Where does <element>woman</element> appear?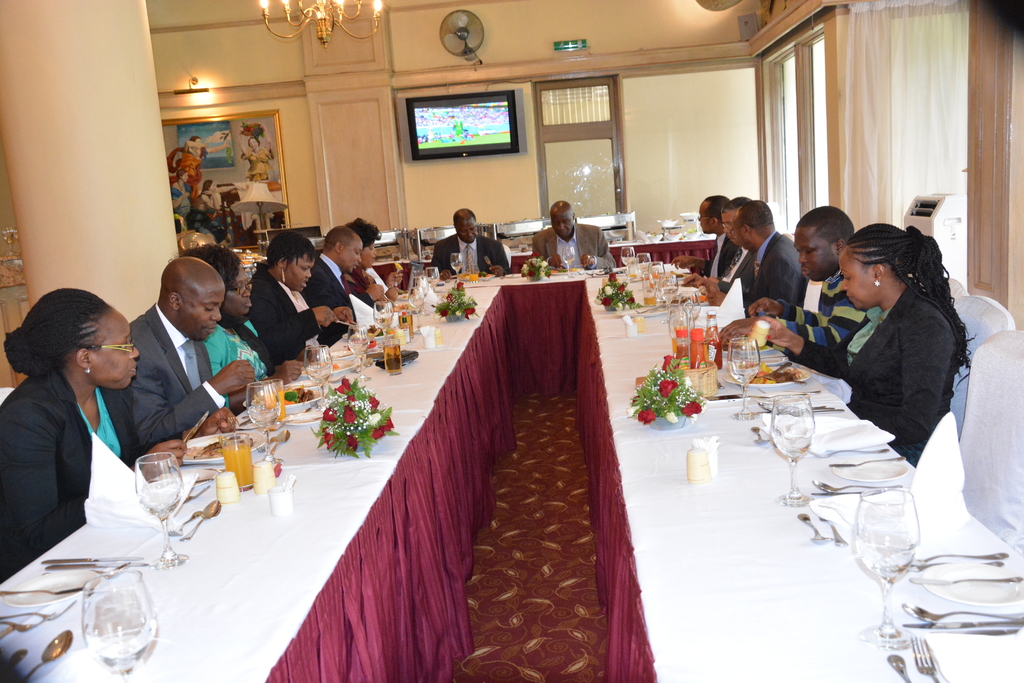
Appears at <region>0, 283, 238, 584</region>.
